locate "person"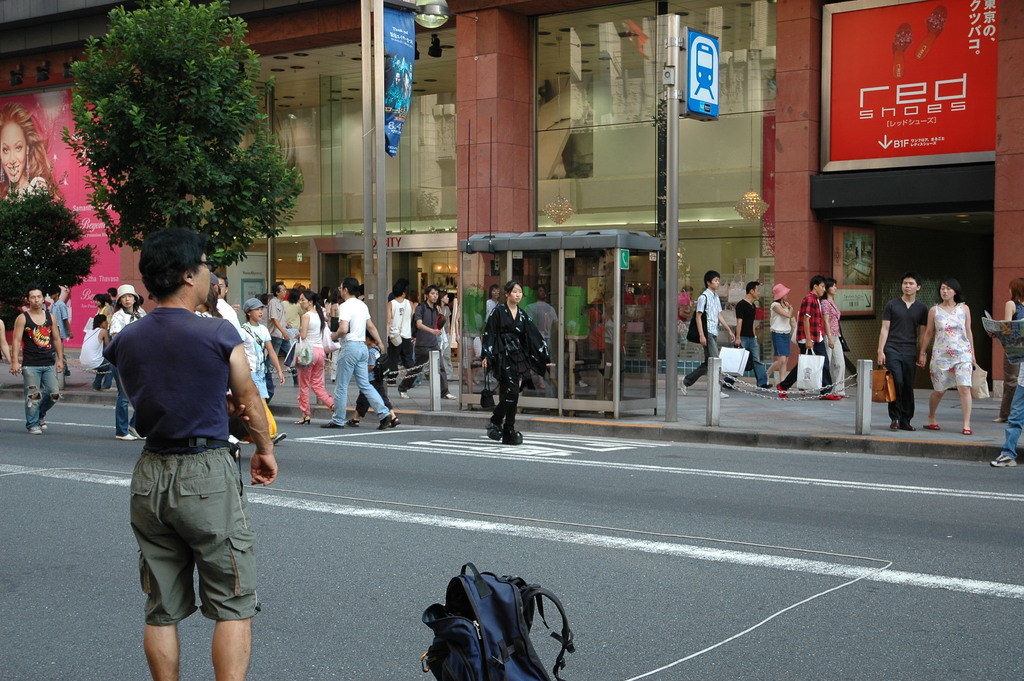
[x1=298, y1=290, x2=325, y2=425]
